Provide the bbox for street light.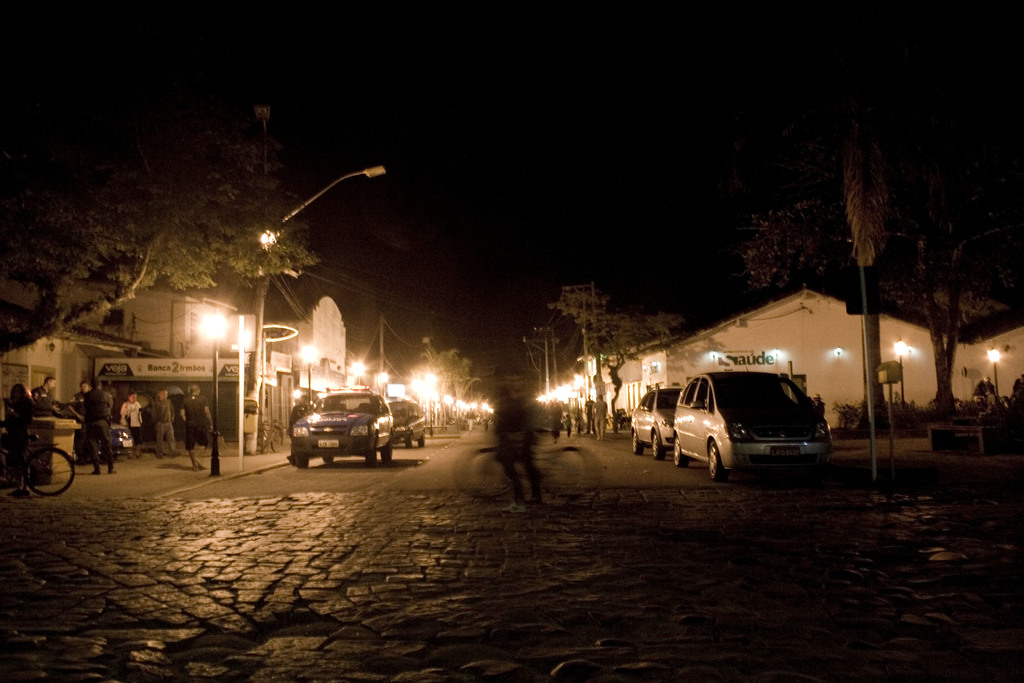
rect(892, 340, 913, 404).
